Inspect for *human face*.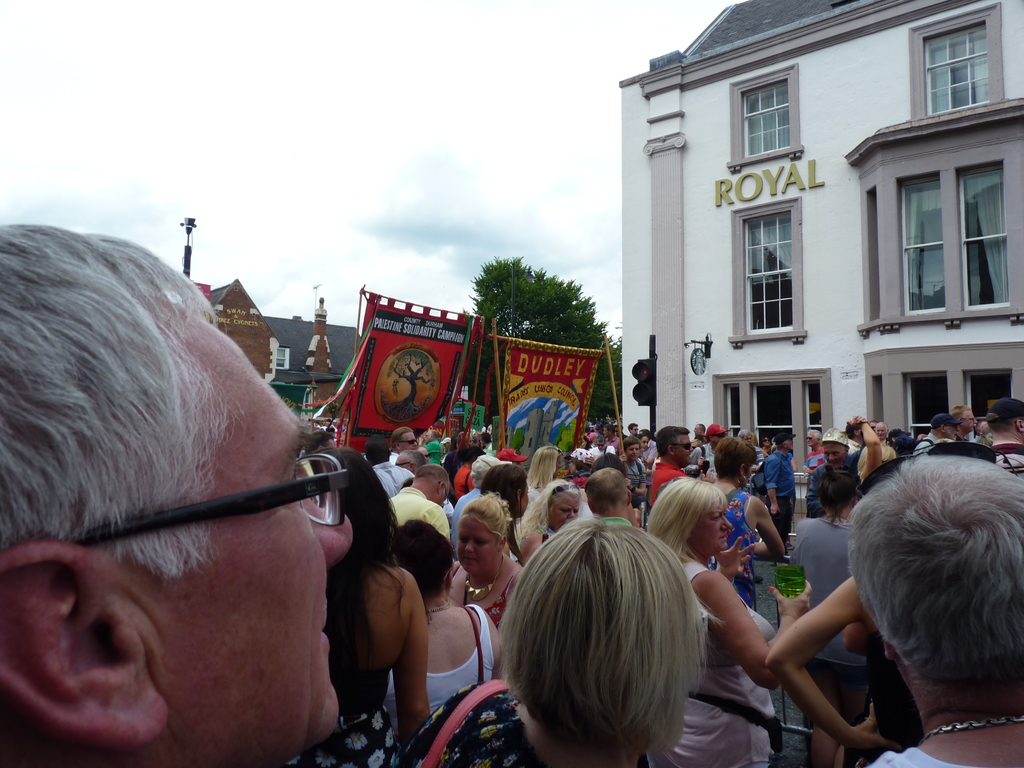
Inspection: (x1=339, y1=435, x2=346, y2=450).
